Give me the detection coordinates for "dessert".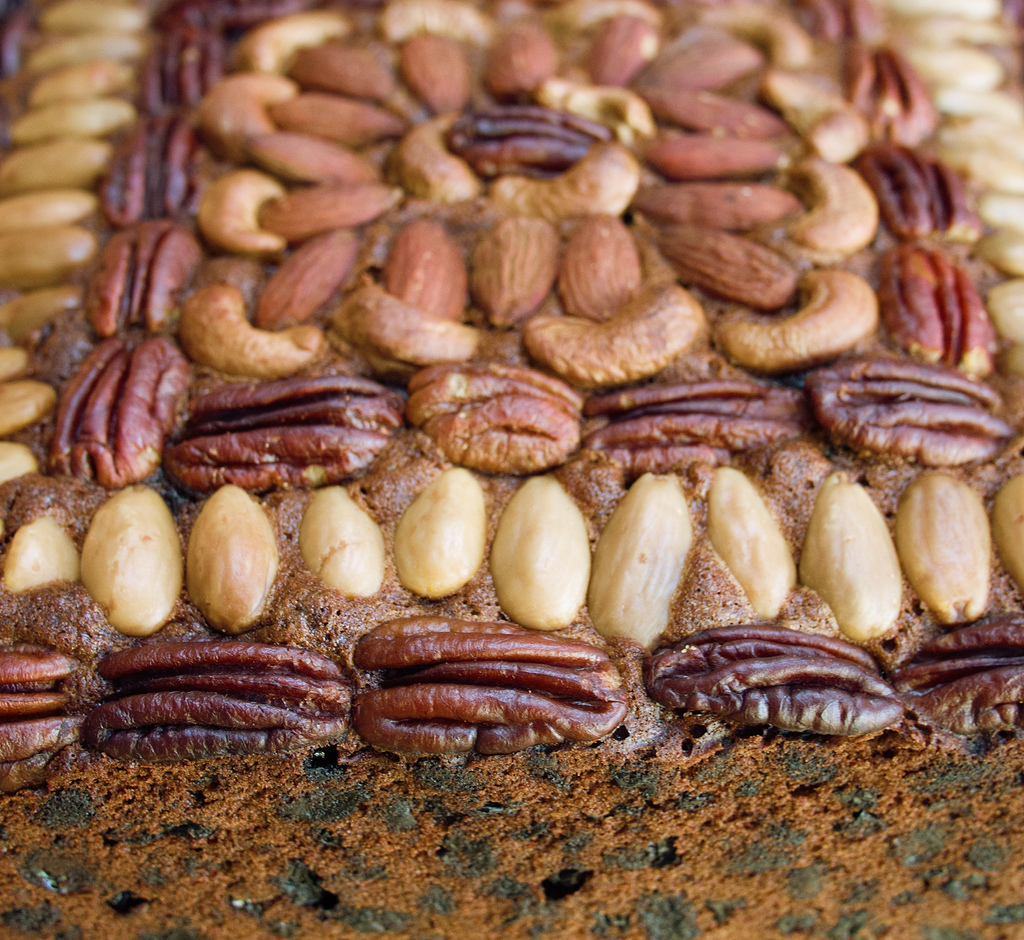
detection(517, 143, 639, 206).
